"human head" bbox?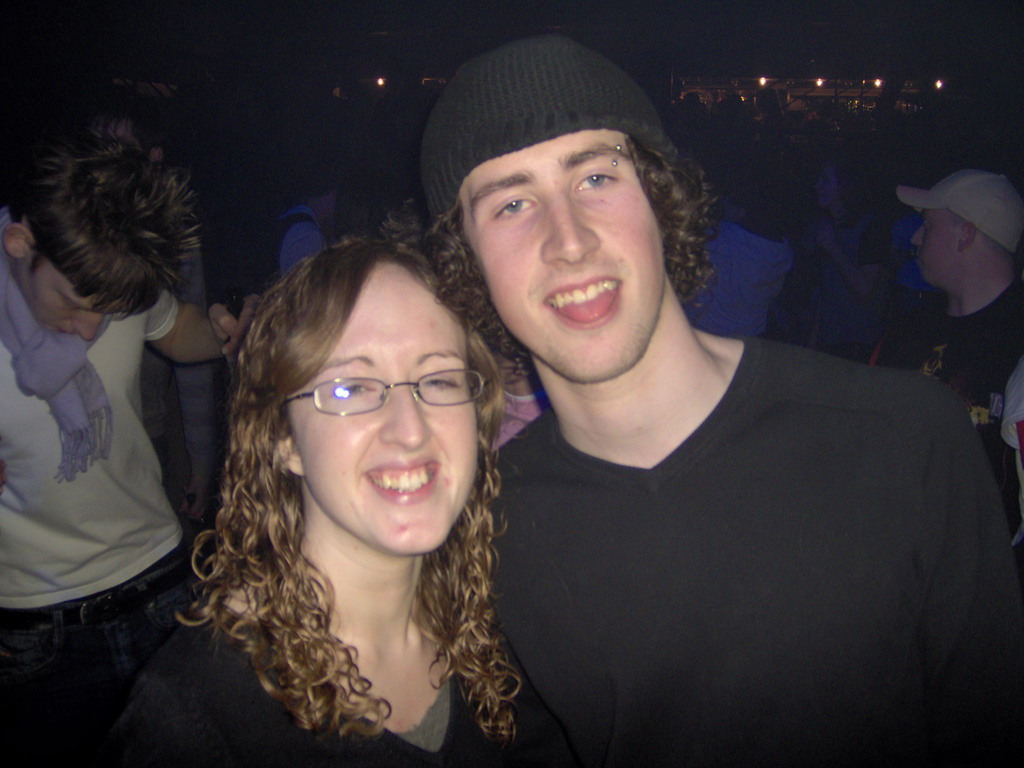
bbox=(415, 36, 701, 305)
